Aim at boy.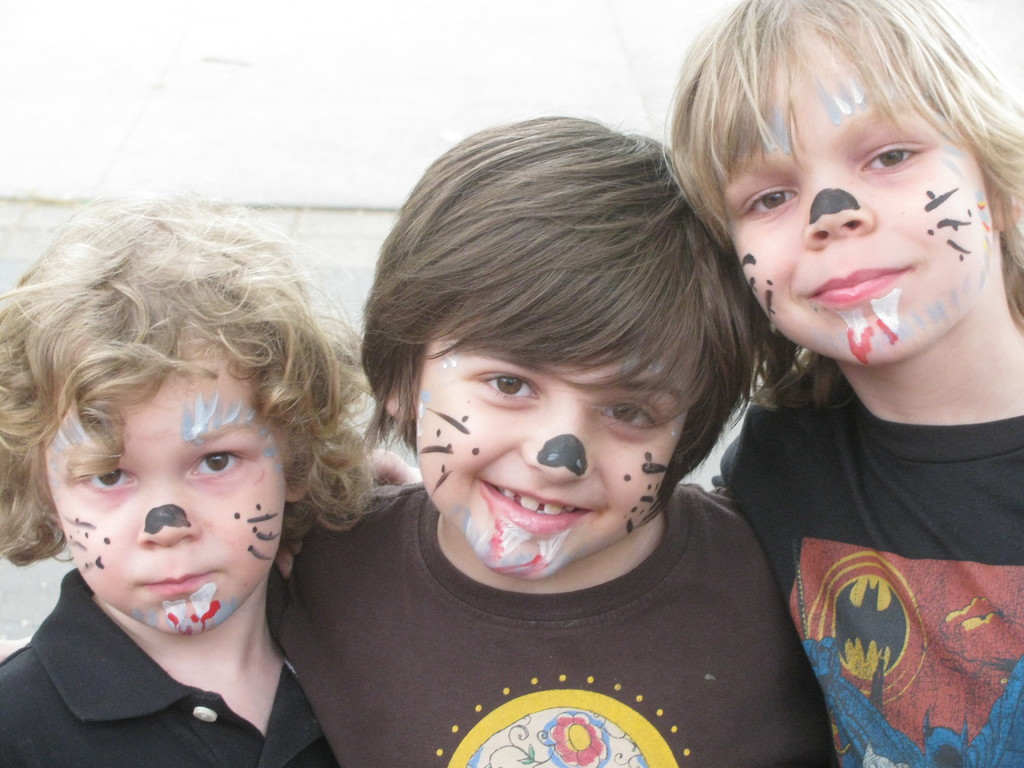
Aimed at (left=649, top=0, right=1023, bottom=767).
